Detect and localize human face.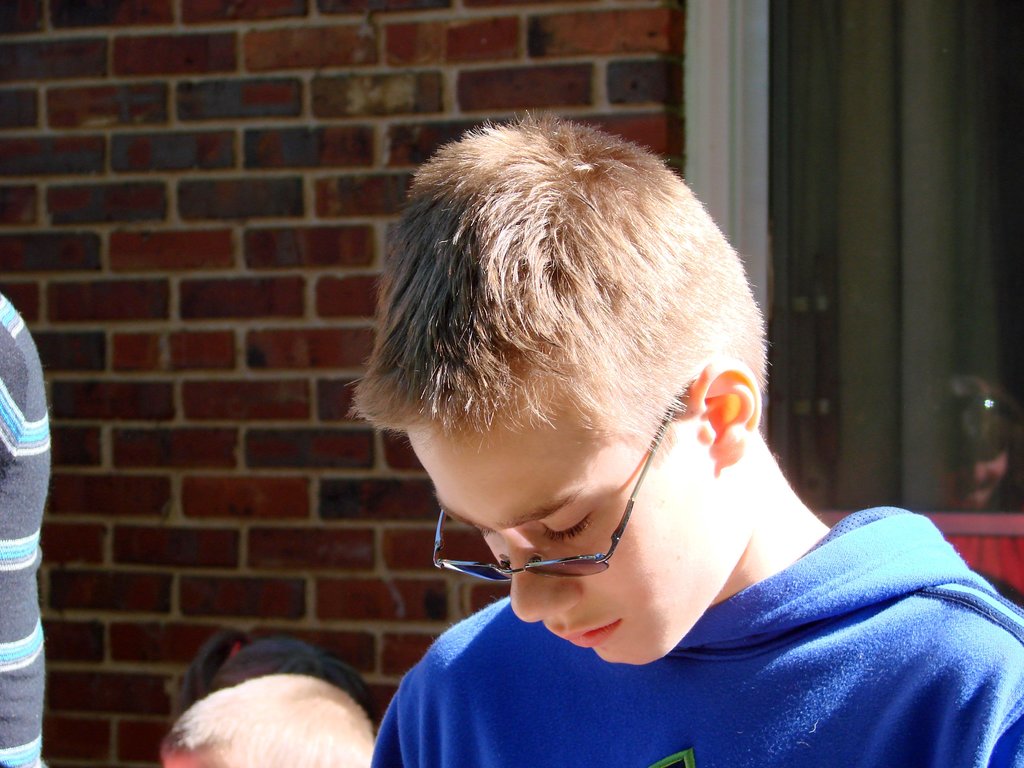
Localized at BBox(401, 385, 724, 657).
